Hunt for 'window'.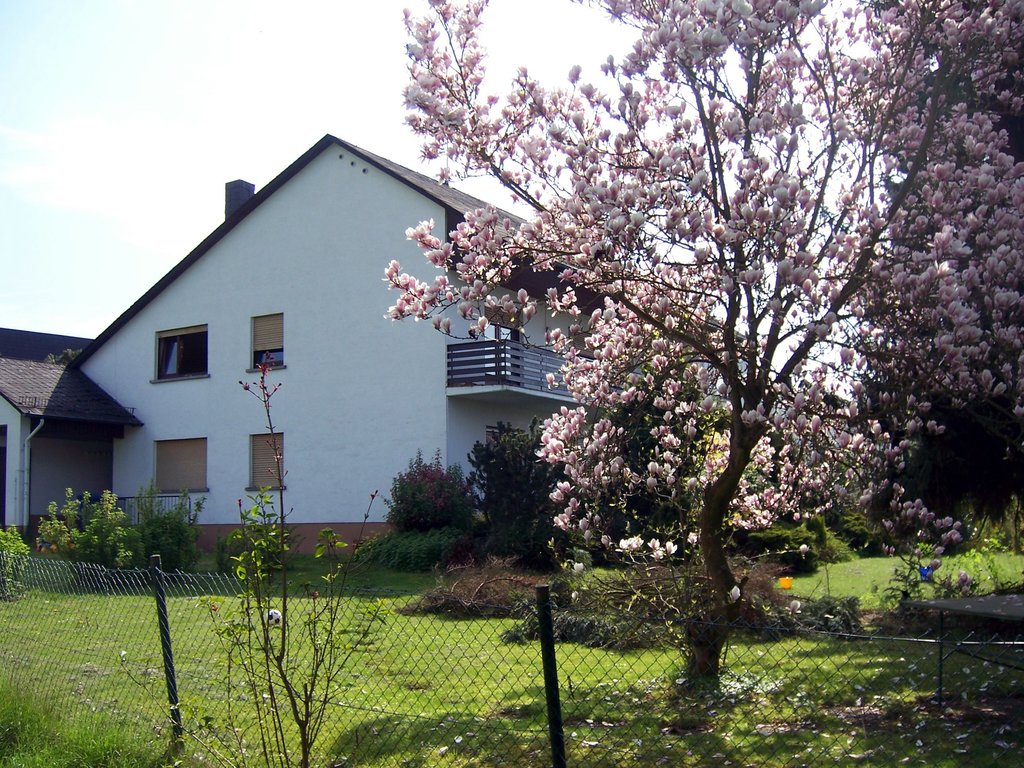
Hunted down at [151,435,208,494].
